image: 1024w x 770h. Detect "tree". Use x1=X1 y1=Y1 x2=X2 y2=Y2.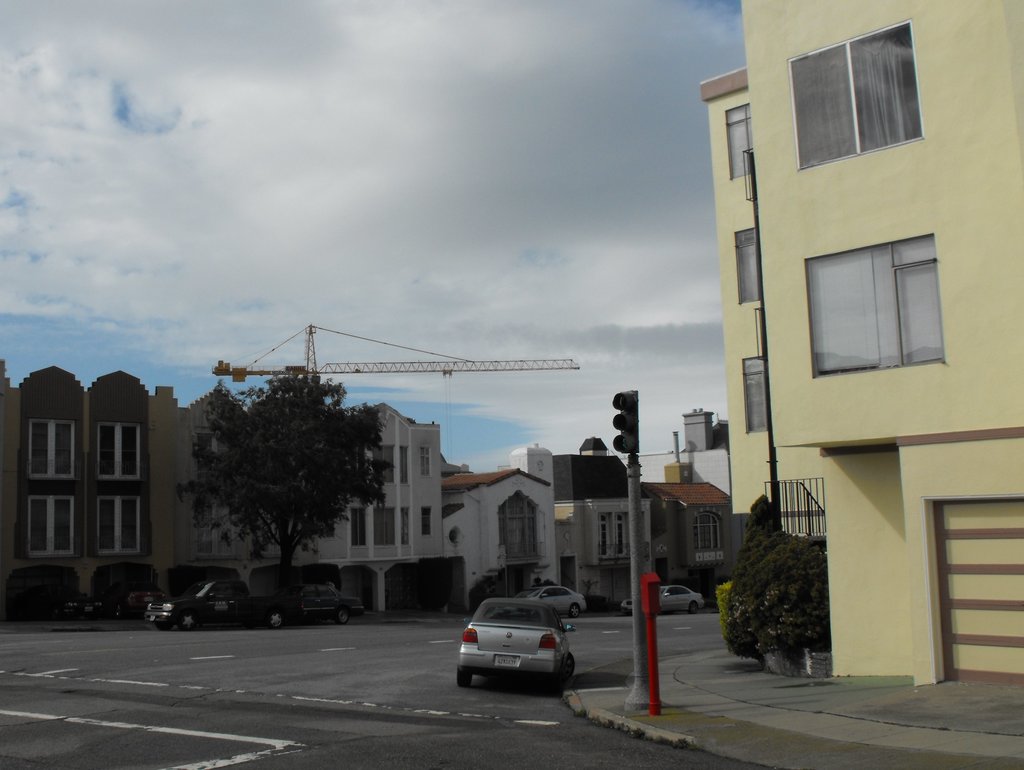
x1=715 y1=498 x2=842 y2=654.
